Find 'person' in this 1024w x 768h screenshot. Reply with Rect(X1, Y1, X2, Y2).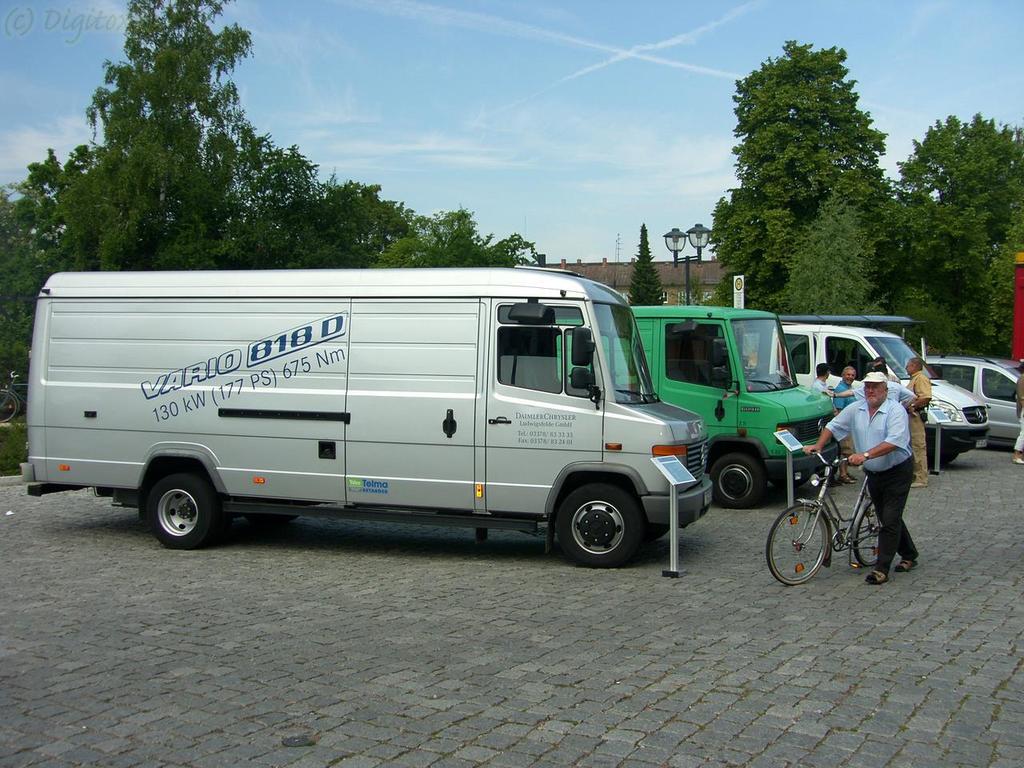
Rect(834, 366, 858, 414).
